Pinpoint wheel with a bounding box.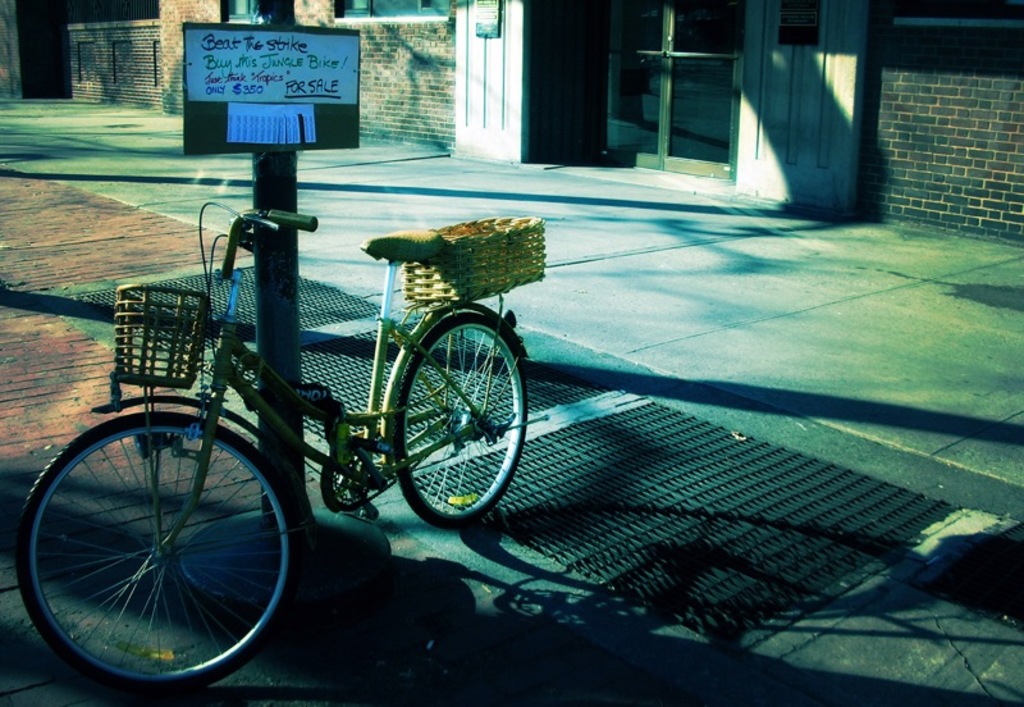
Rect(383, 305, 517, 524).
